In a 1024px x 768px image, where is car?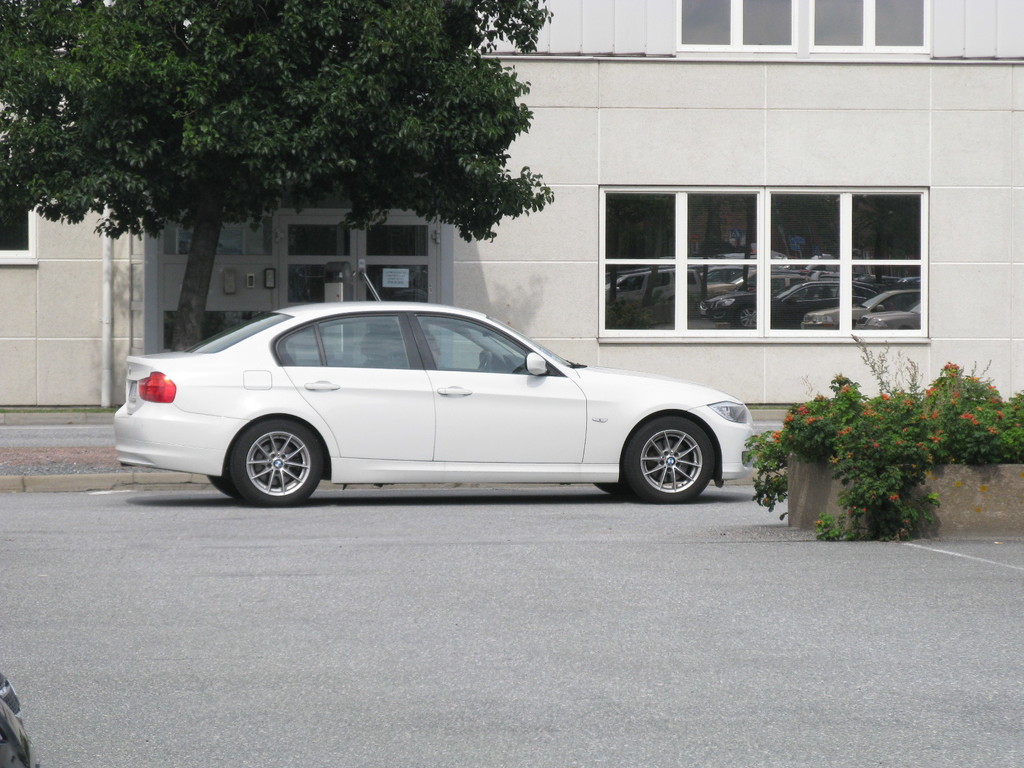
bbox(95, 294, 771, 516).
